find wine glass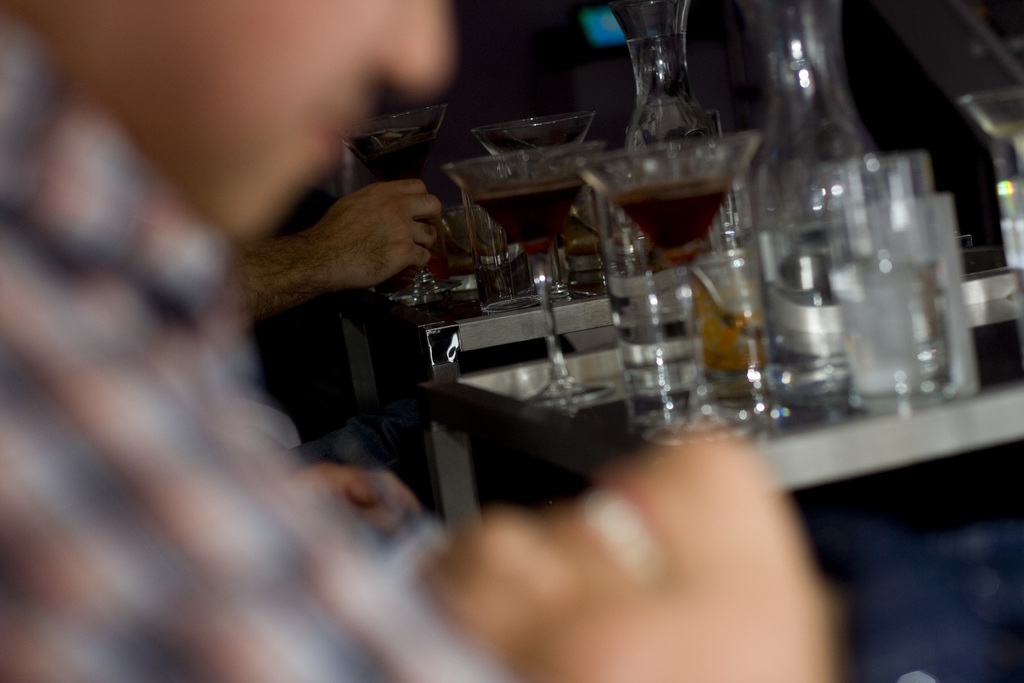
[left=573, top=130, right=768, bottom=445]
